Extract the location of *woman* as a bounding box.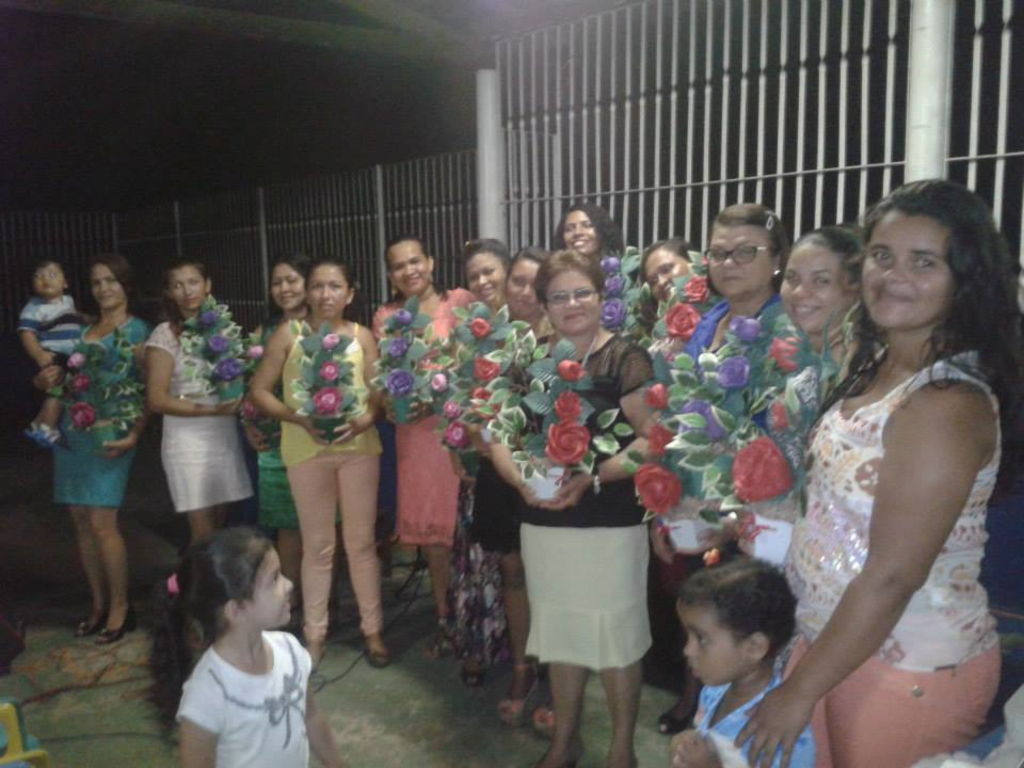
box=[497, 245, 561, 729].
